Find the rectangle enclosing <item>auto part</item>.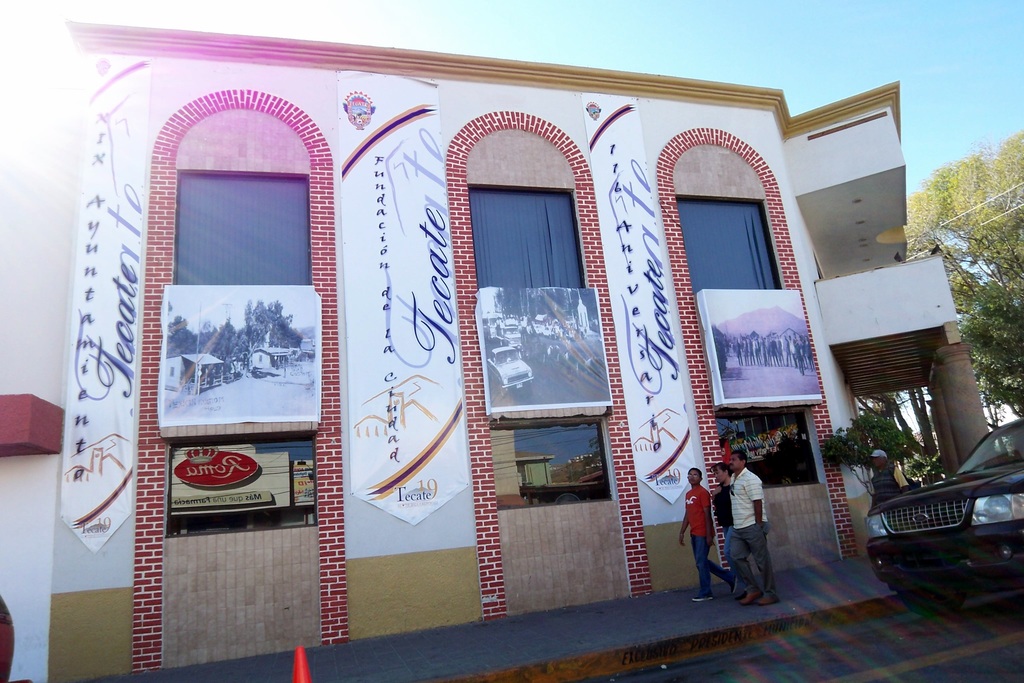
bbox=[945, 416, 1023, 479].
